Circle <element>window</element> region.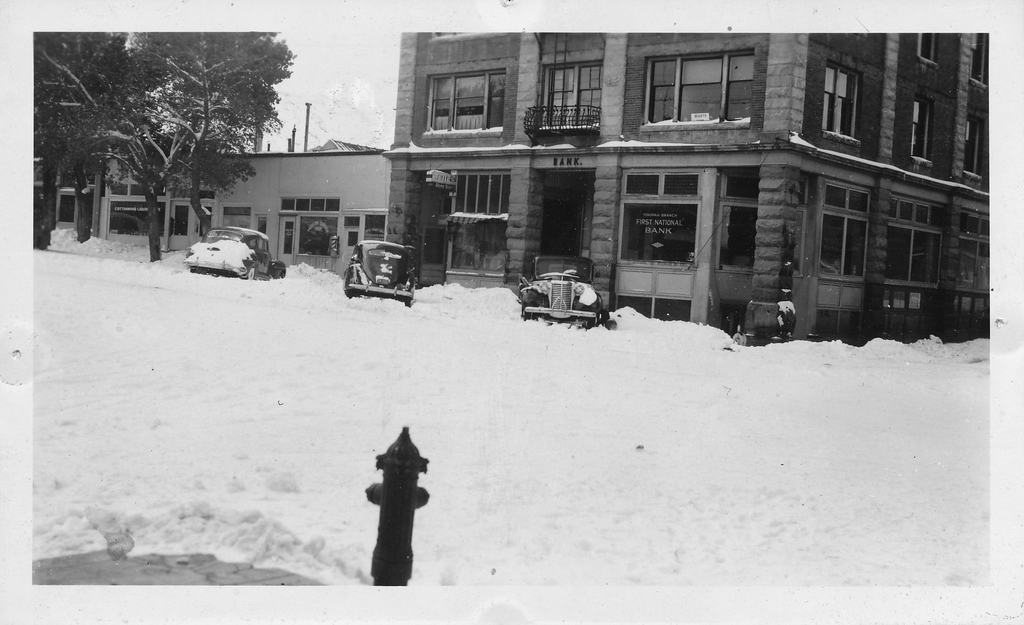
Region: select_region(664, 54, 757, 119).
